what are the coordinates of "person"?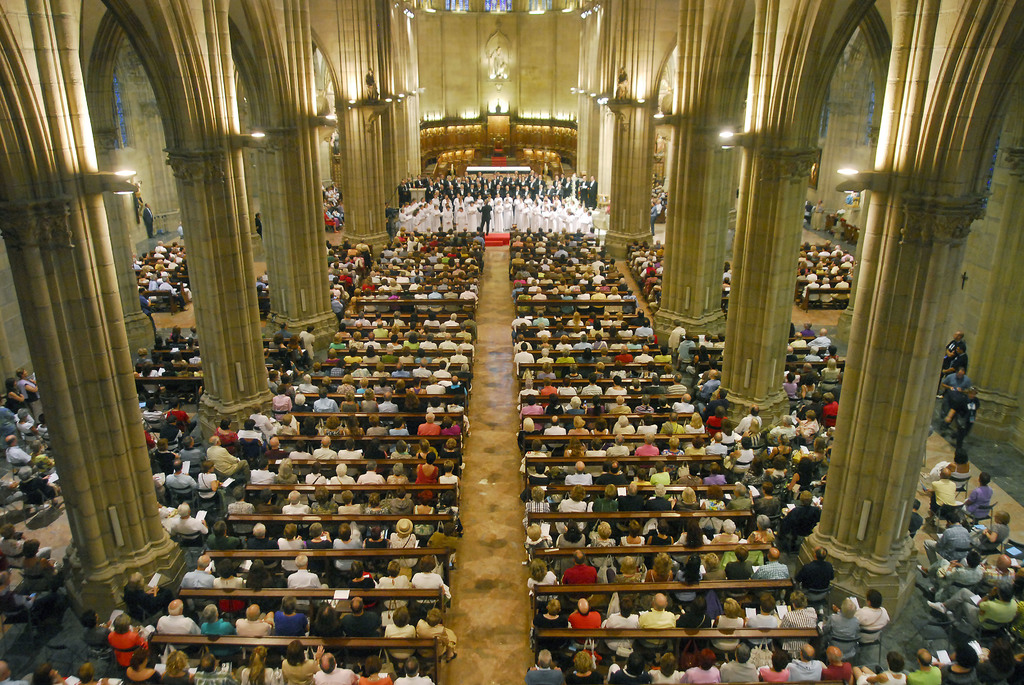
box=[362, 436, 385, 457].
